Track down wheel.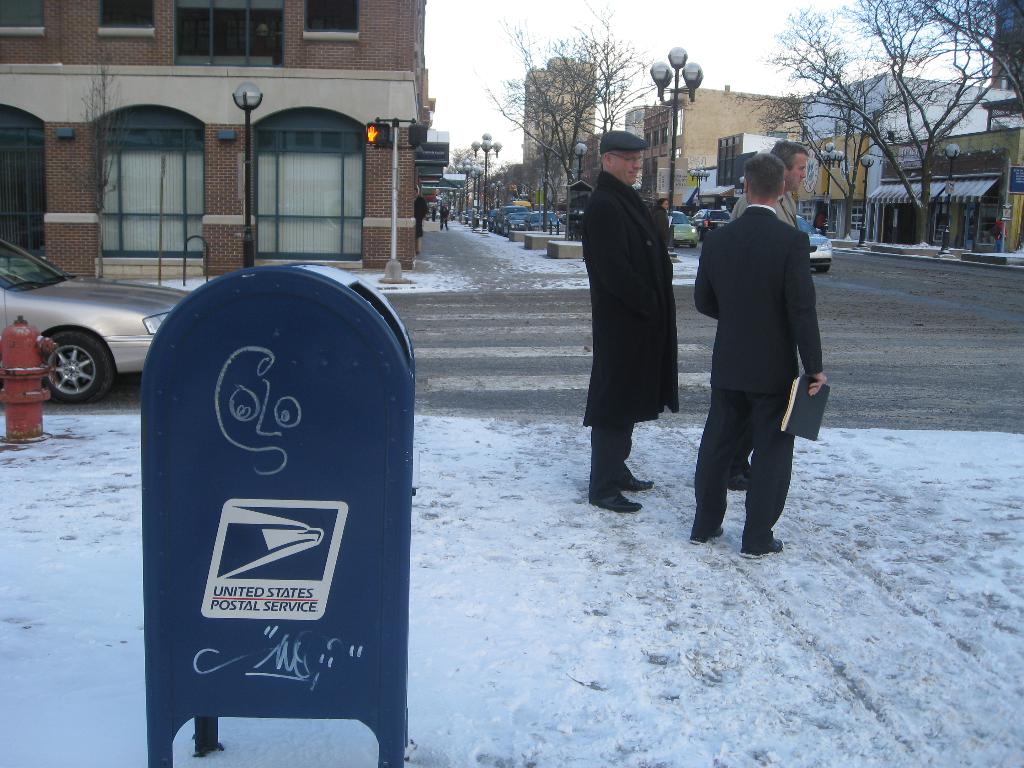
Tracked to (674,242,684,252).
